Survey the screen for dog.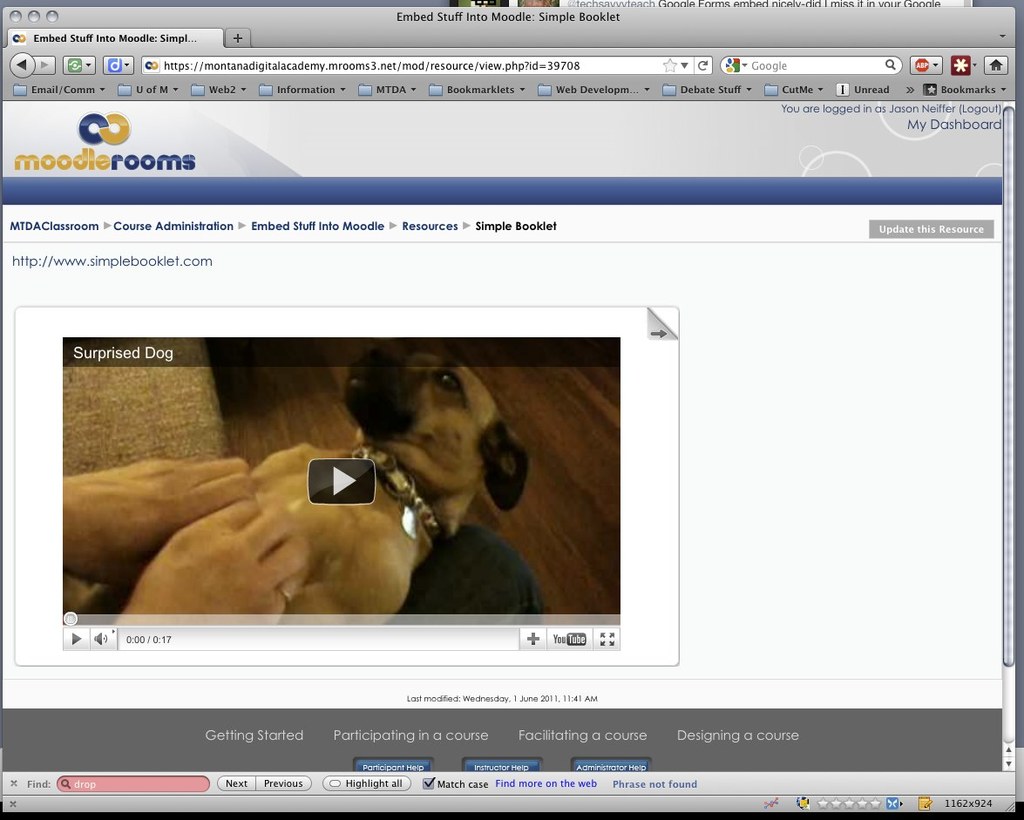
Survey found: bbox=(63, 348, 526, 608).
